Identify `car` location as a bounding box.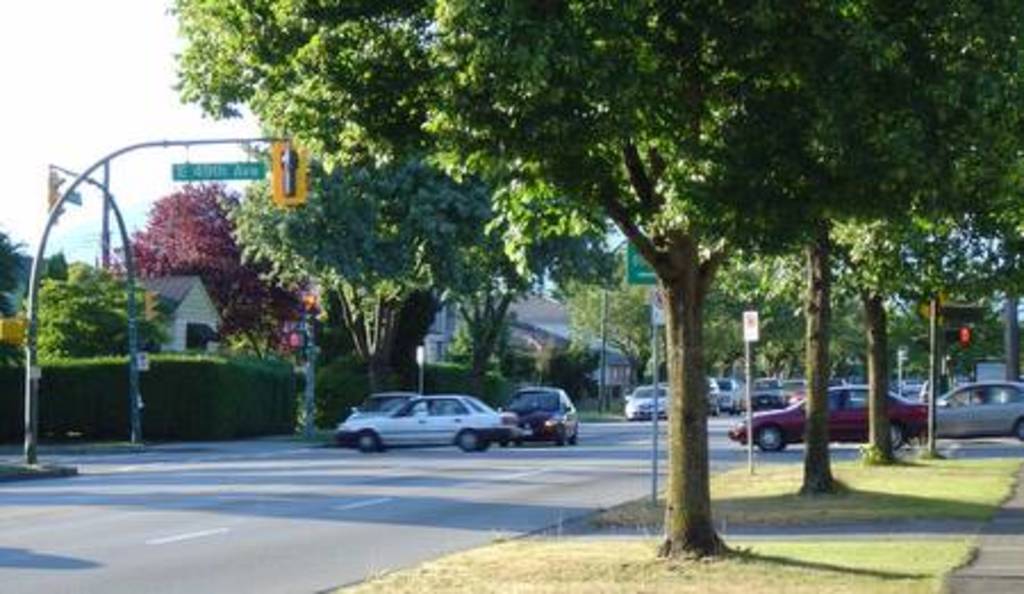
<bbox>933, 380, 1022, 444</bbox>.
